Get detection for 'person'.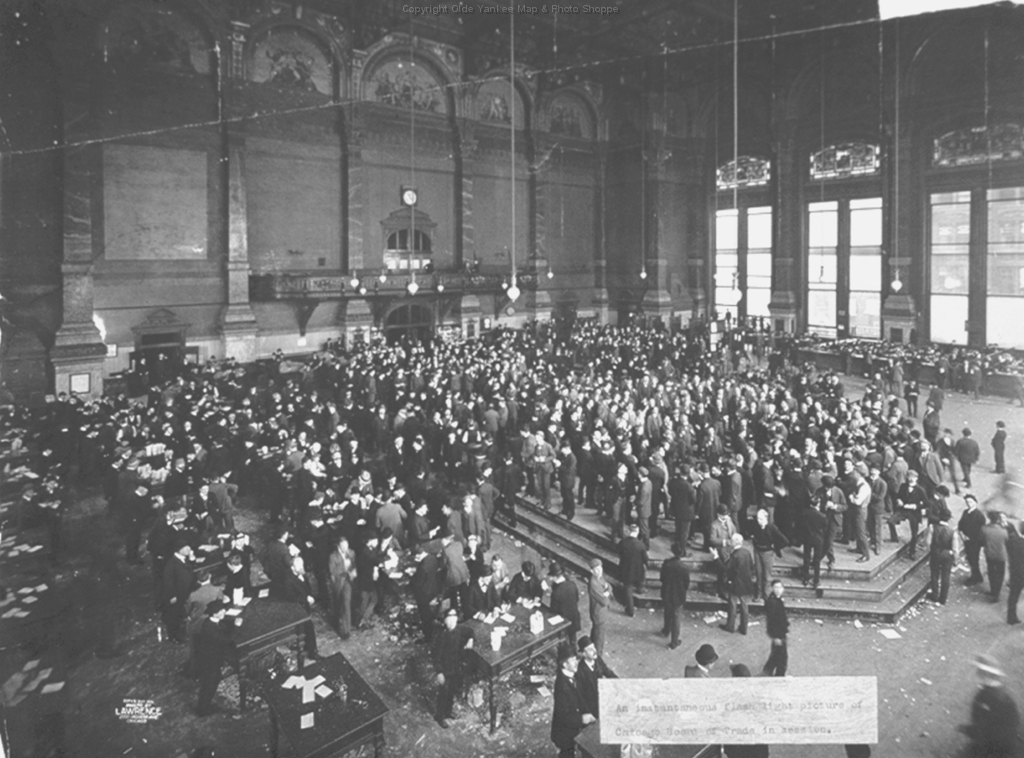
Detection: x1=715, y1=661, x2=769, y2=757.
